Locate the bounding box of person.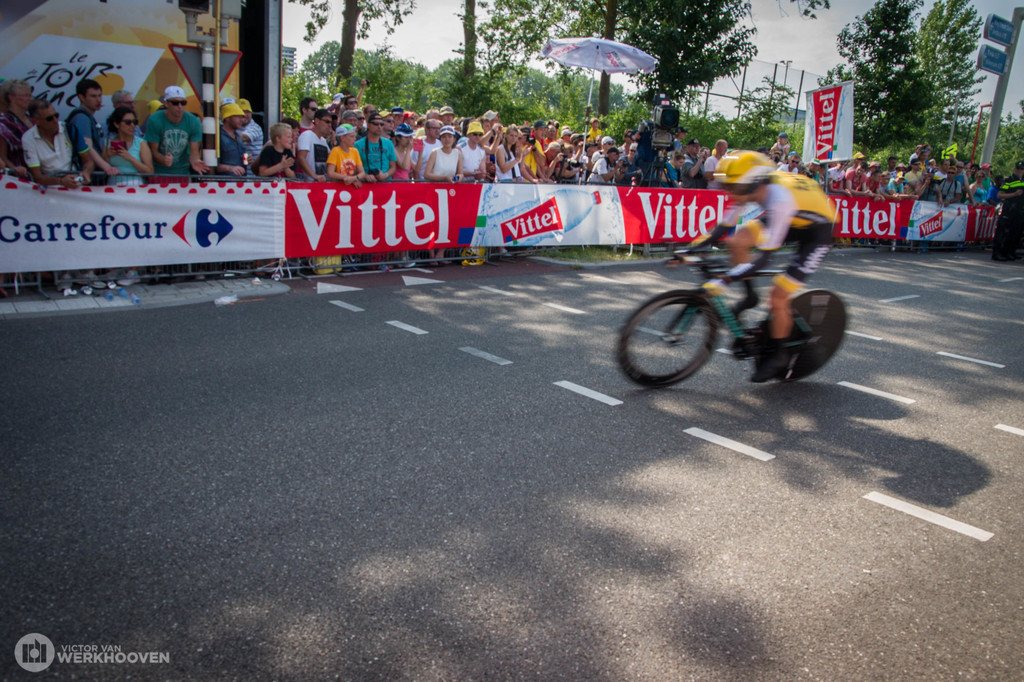
Bounding box: bbox=[890, 171, 913, 197].
